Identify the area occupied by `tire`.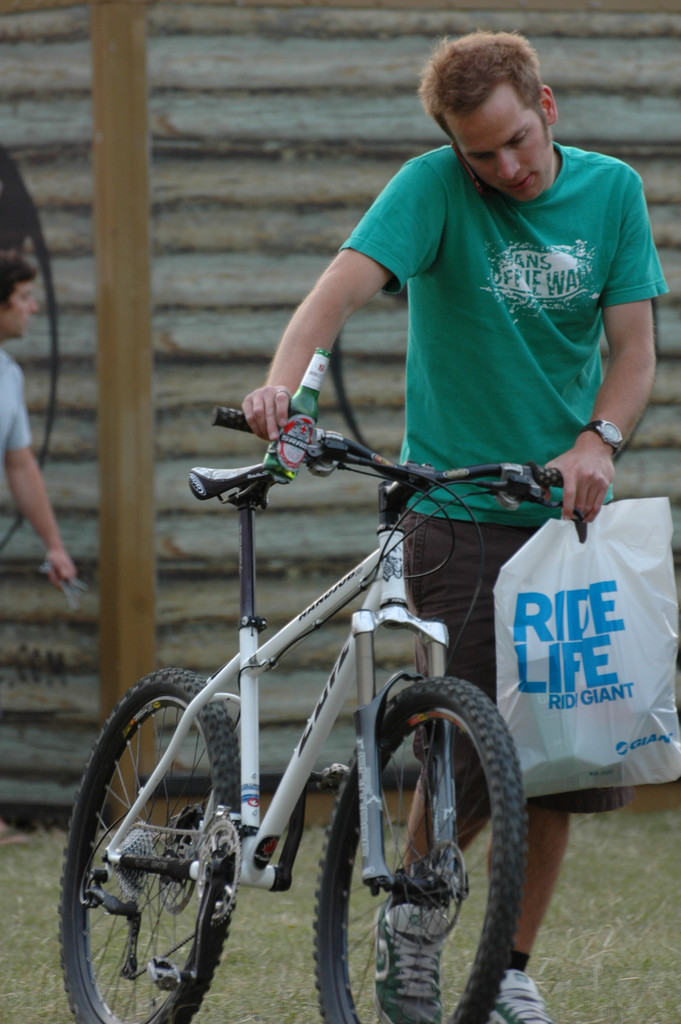
Area: [x1=72, y1=668, x2=248, y2=1003].
